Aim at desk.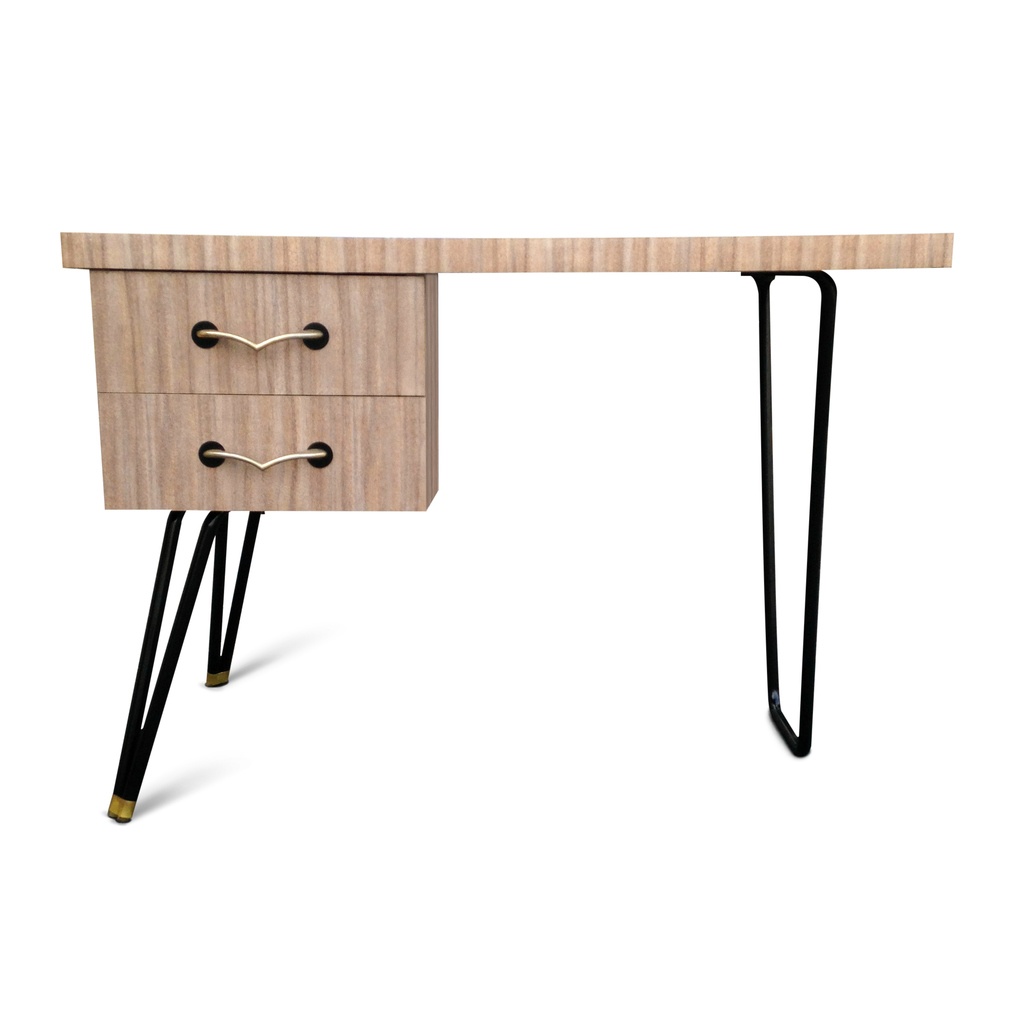
Aimed at <region>53, 227, 957, 829</region>.
